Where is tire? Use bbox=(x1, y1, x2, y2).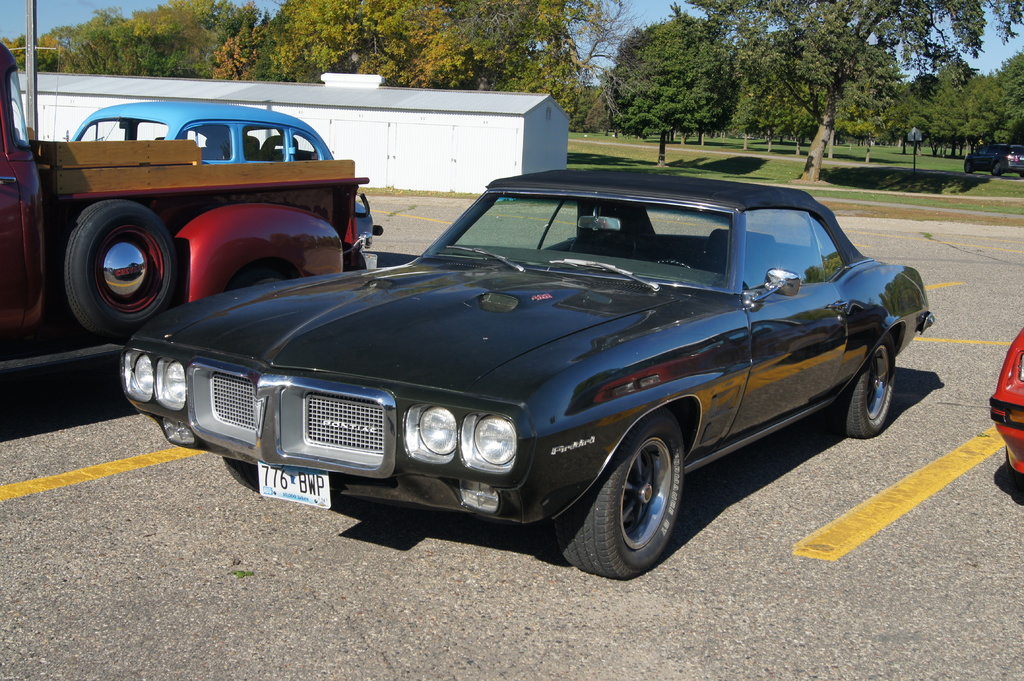
bbox=(218, 457, 257, 494).
